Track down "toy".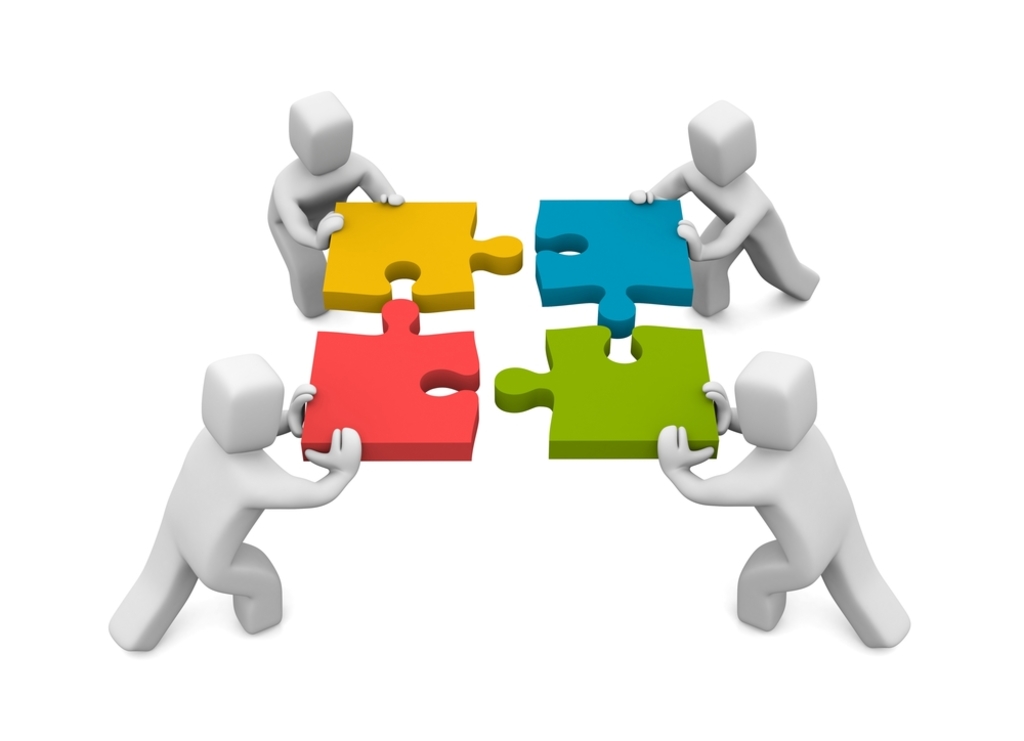
Tracked to pyautogui.locateOnScreen(291, 291, 489, 468).
